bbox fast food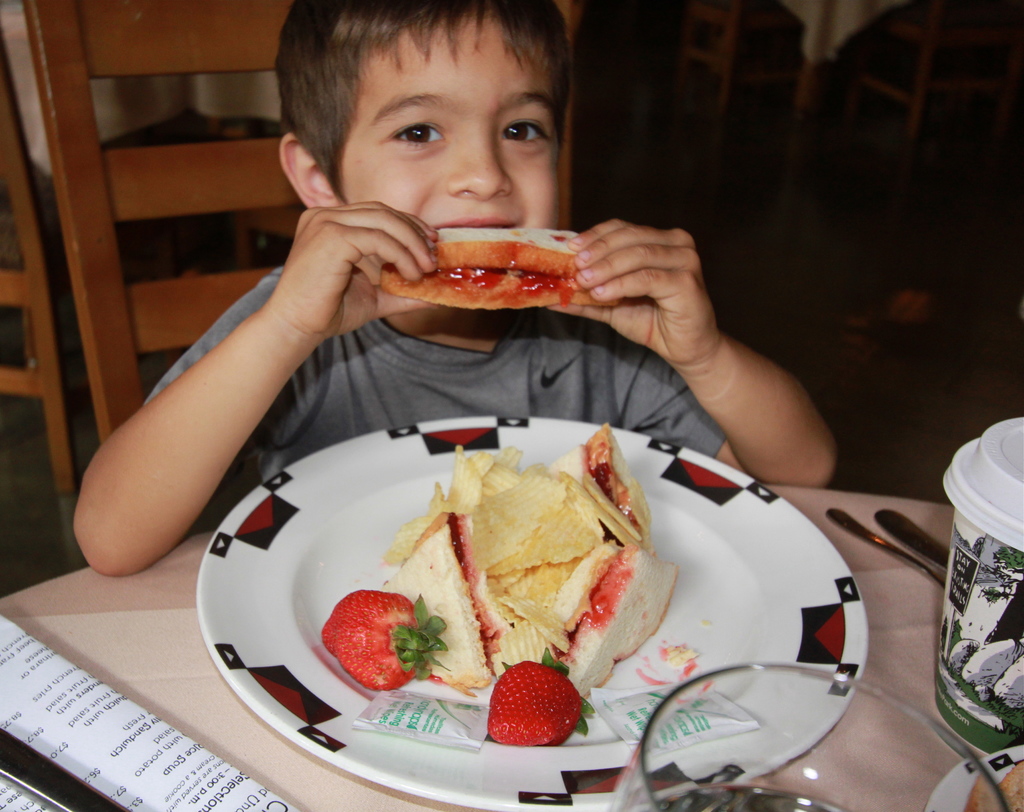
rect(380, 222, 623, 313)
